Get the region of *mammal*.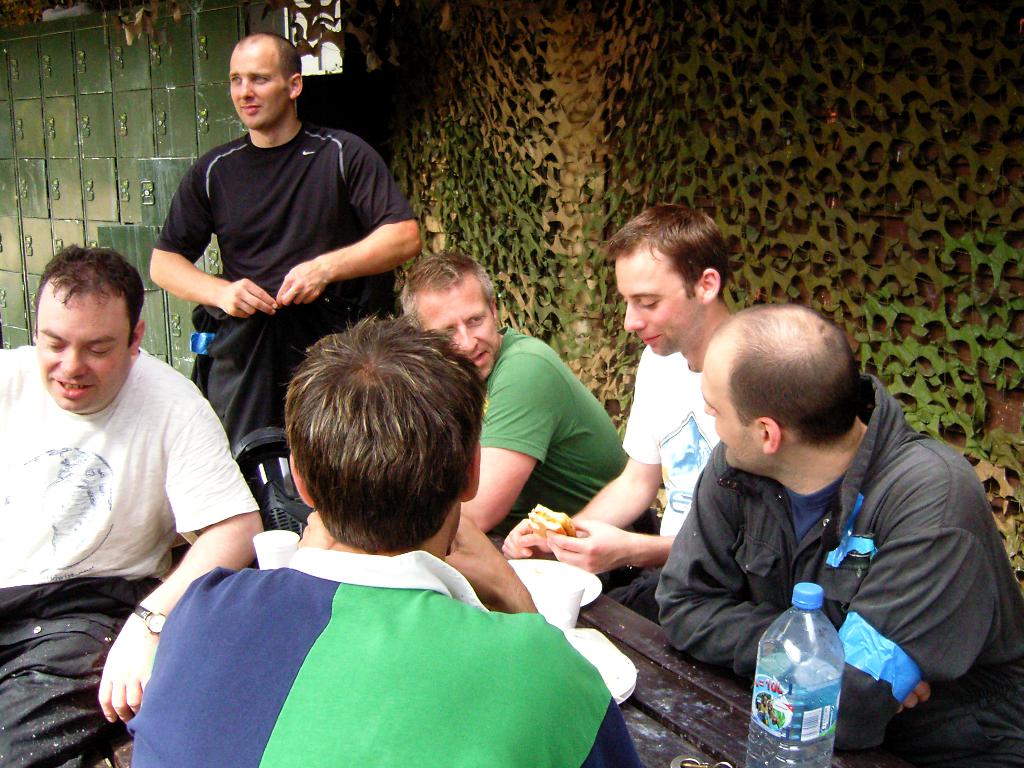
BBox(607, 311, 1012, 760).
